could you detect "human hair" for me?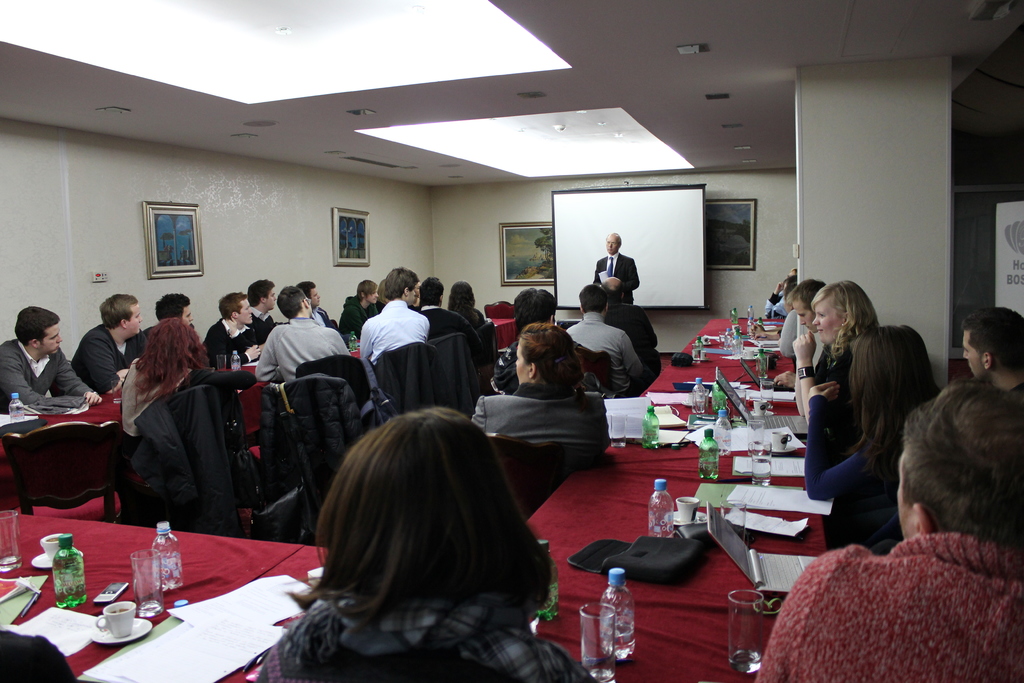
Detection result: bbox(511, 322, 588, 399).
